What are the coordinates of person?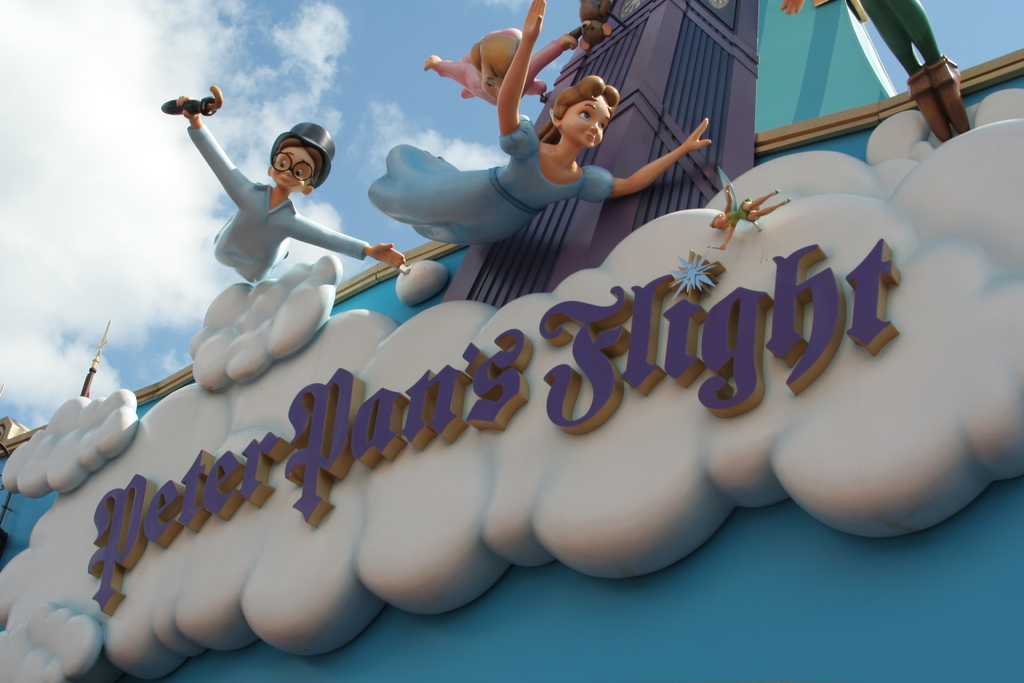
region(156, 87, 381, 367).
